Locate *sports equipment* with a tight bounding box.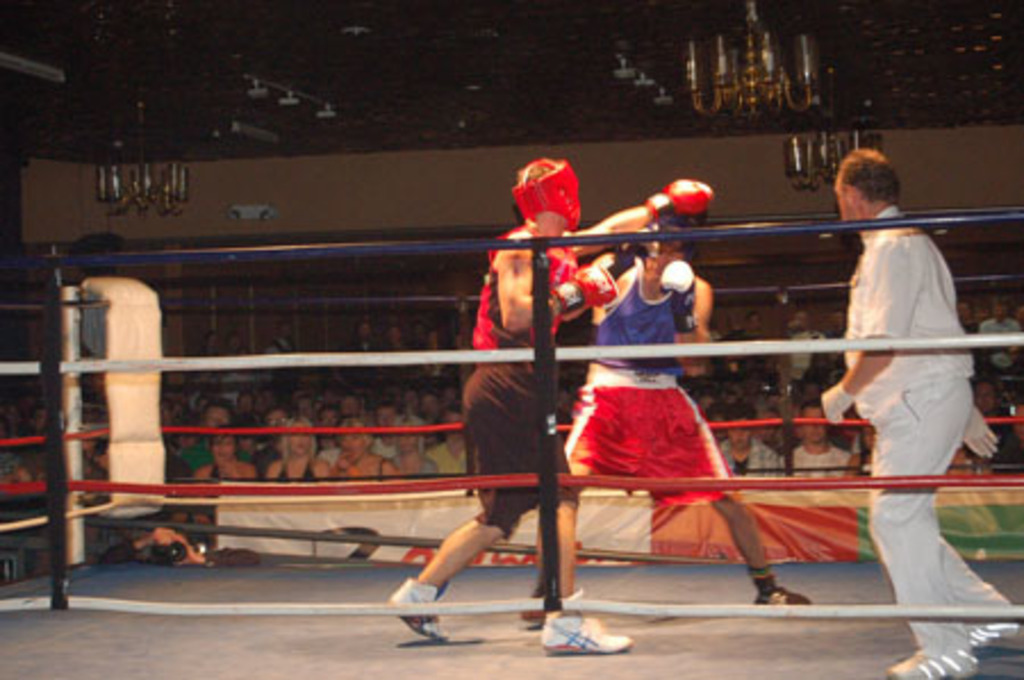
bbox(658, 264, 696, 337).
